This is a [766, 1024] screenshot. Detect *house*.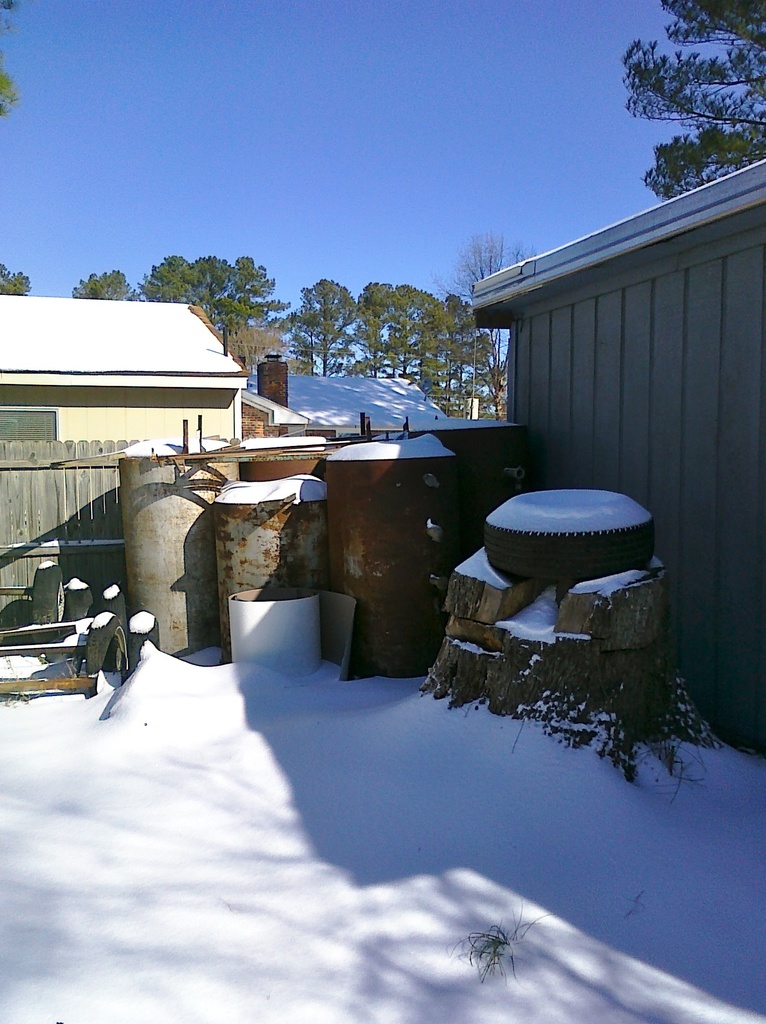
[left=469, top=147, right=765, bottom=764].
